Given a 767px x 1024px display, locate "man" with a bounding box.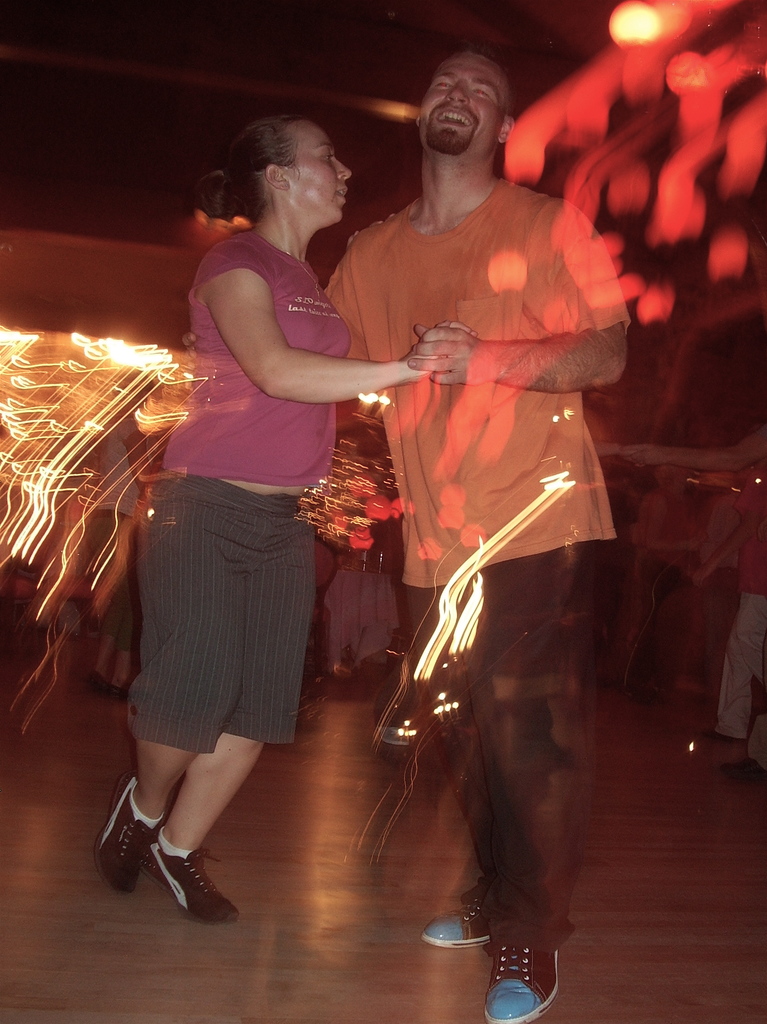
Located: bbox=[177, 43, 633, 1021].
